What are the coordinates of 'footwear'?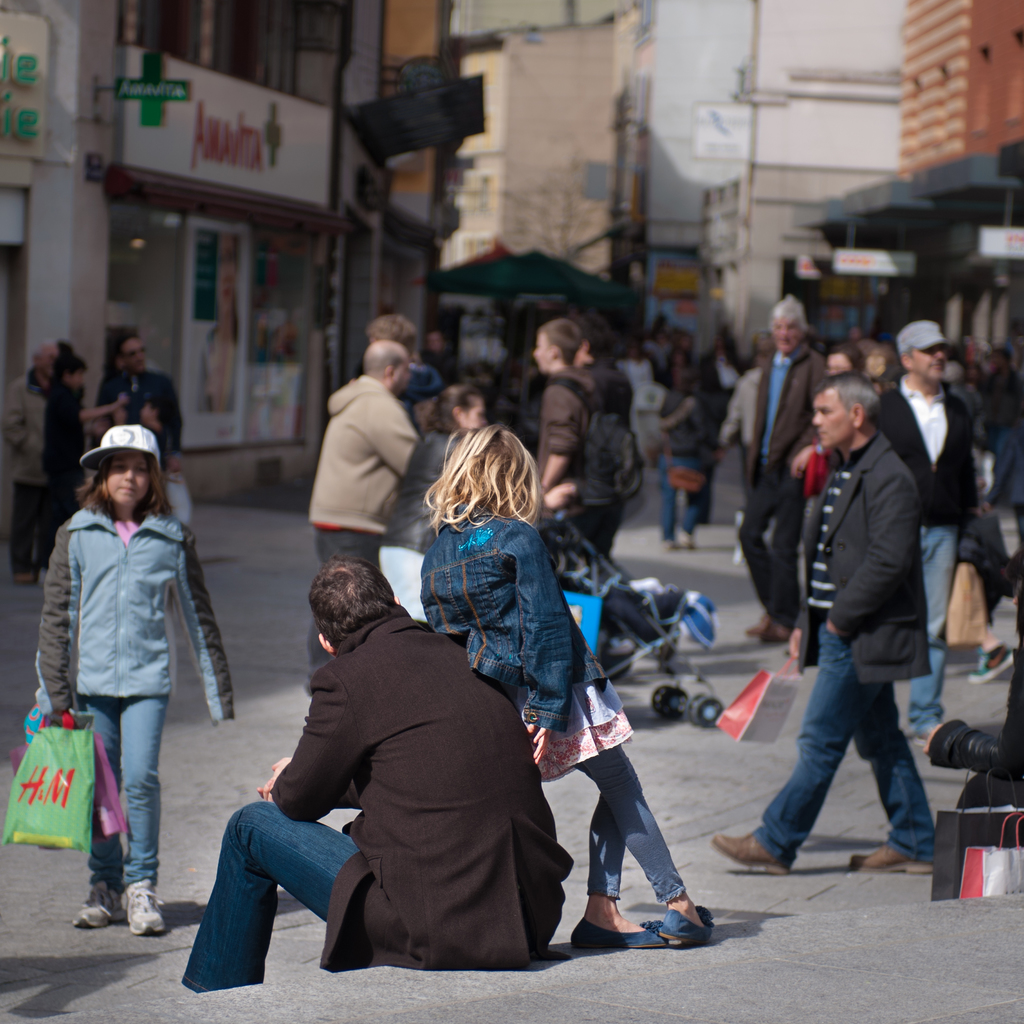
x1=760 y1=620 x2=795 y2=641.
